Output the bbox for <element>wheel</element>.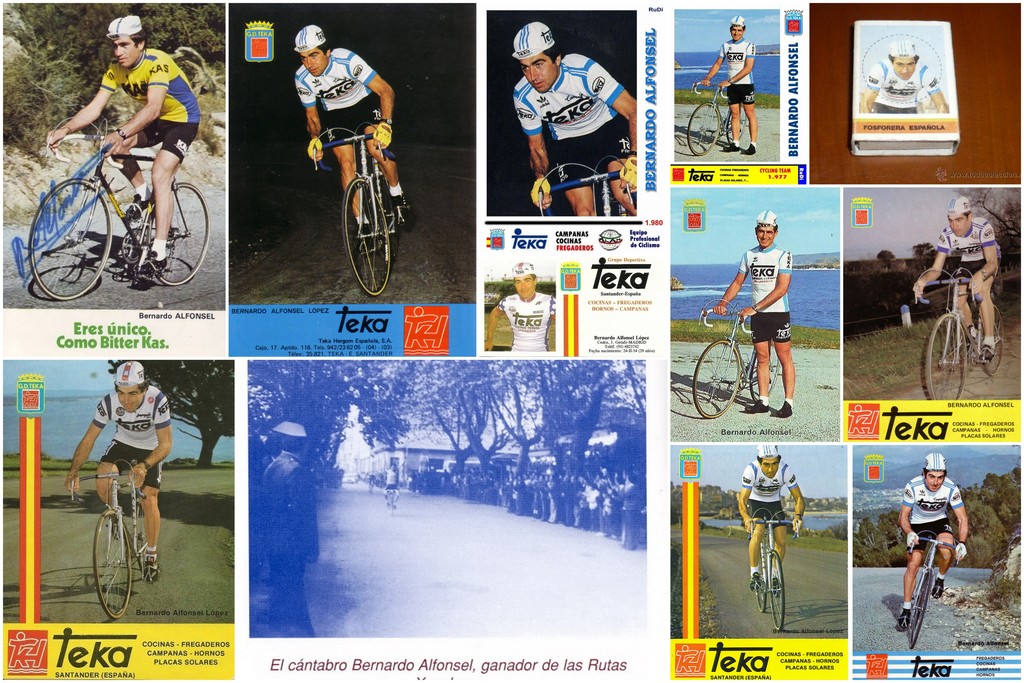
{"left": 155, "top": 181, "right": 209, "bottom": 286}.
